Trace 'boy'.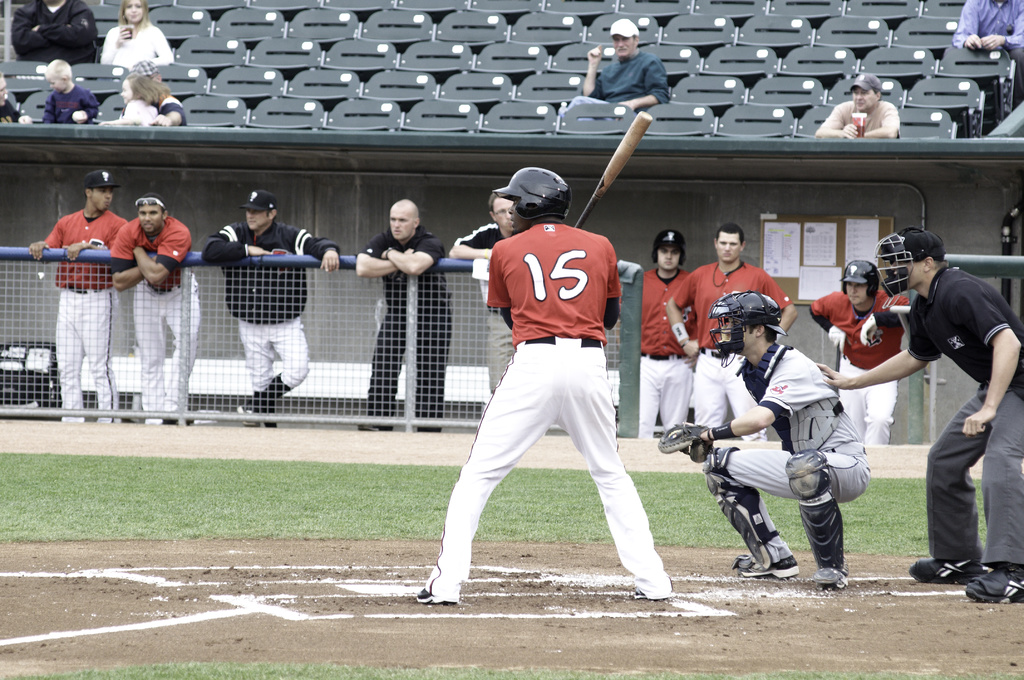
Traced to [left=658, top=288, right=871, bottom=589].
